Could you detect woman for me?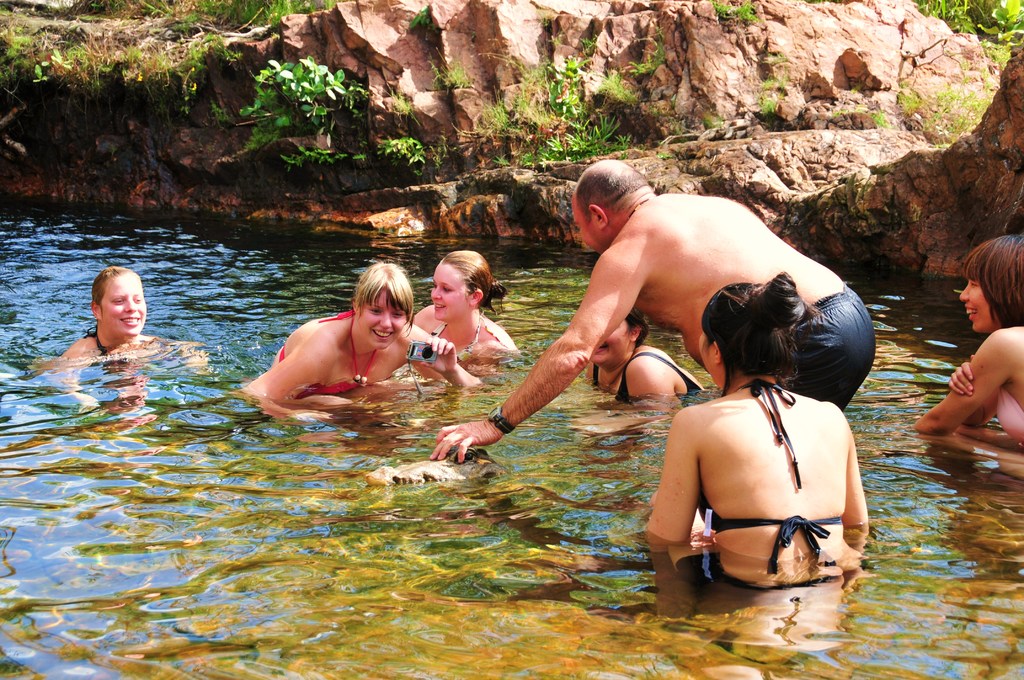
Detection result: region(31, 262, 201, 418).
